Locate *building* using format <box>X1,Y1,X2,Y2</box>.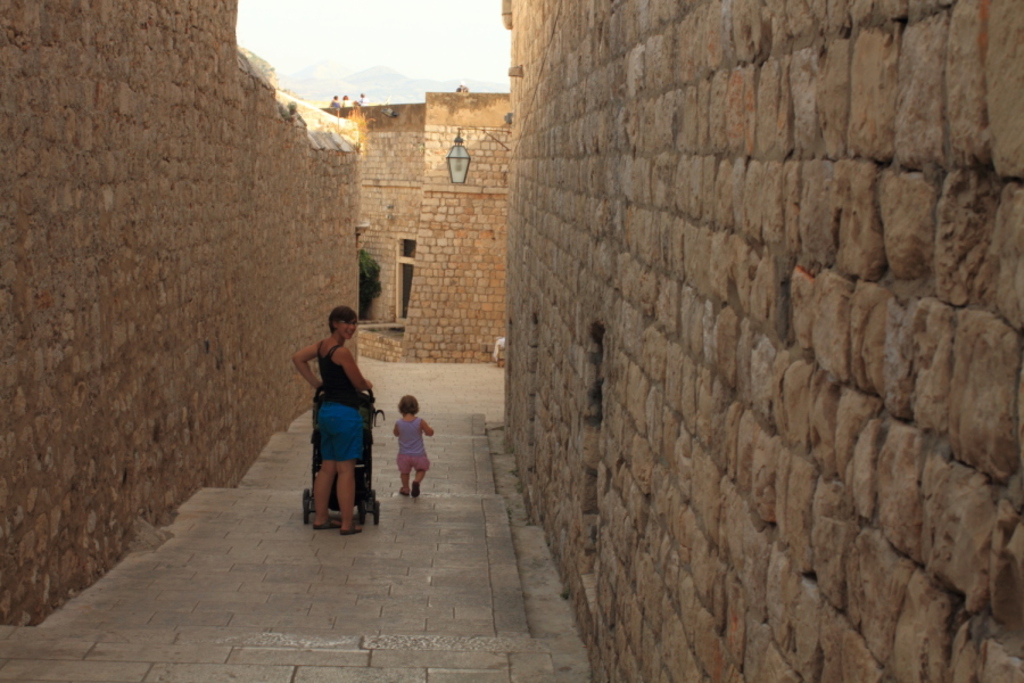
<box>356,87,518,367</box>.
